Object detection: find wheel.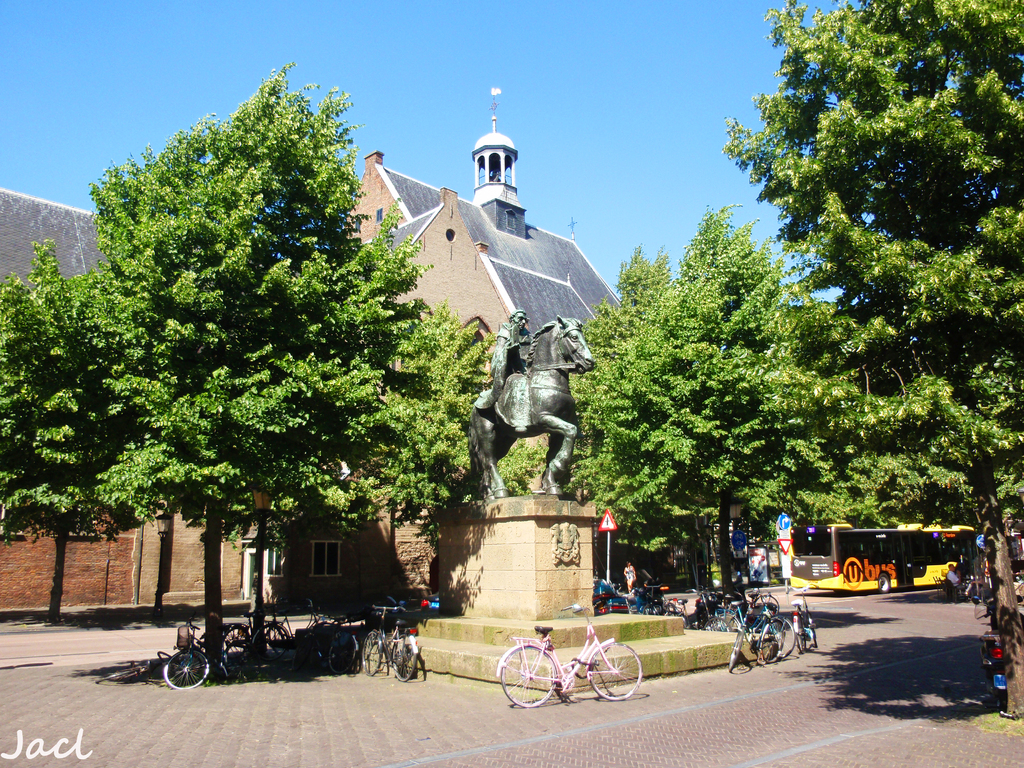
392, 638, 415, 680.
